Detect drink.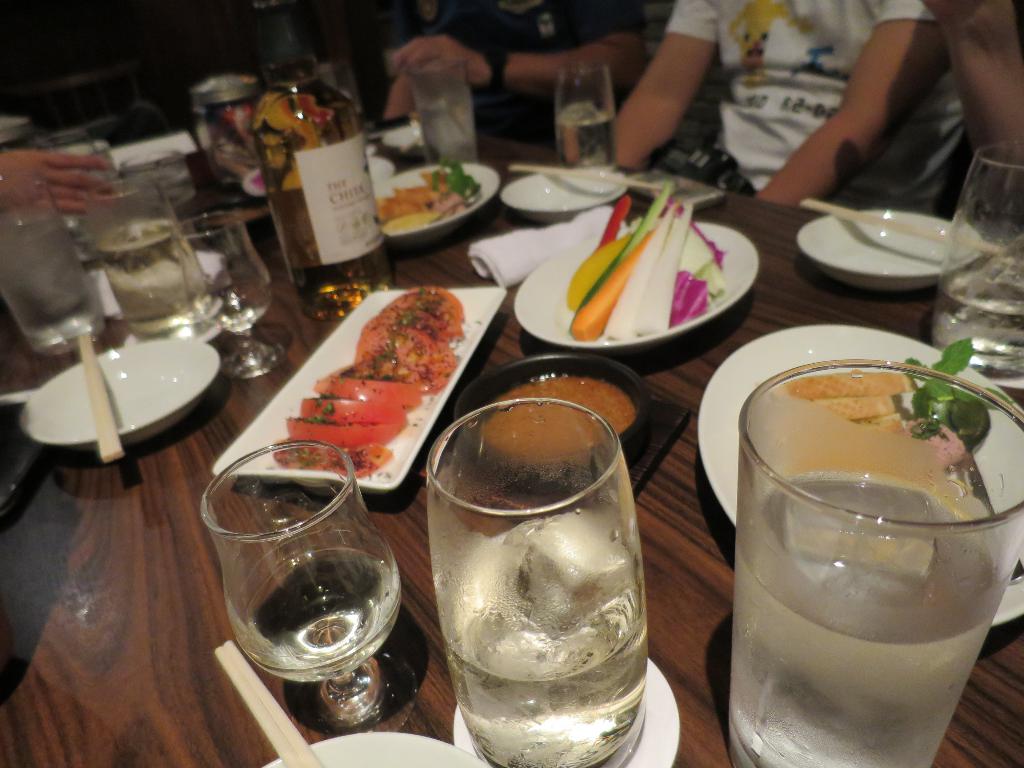
Detected at (x1=196, y1=436, x2=403, y2=735).
